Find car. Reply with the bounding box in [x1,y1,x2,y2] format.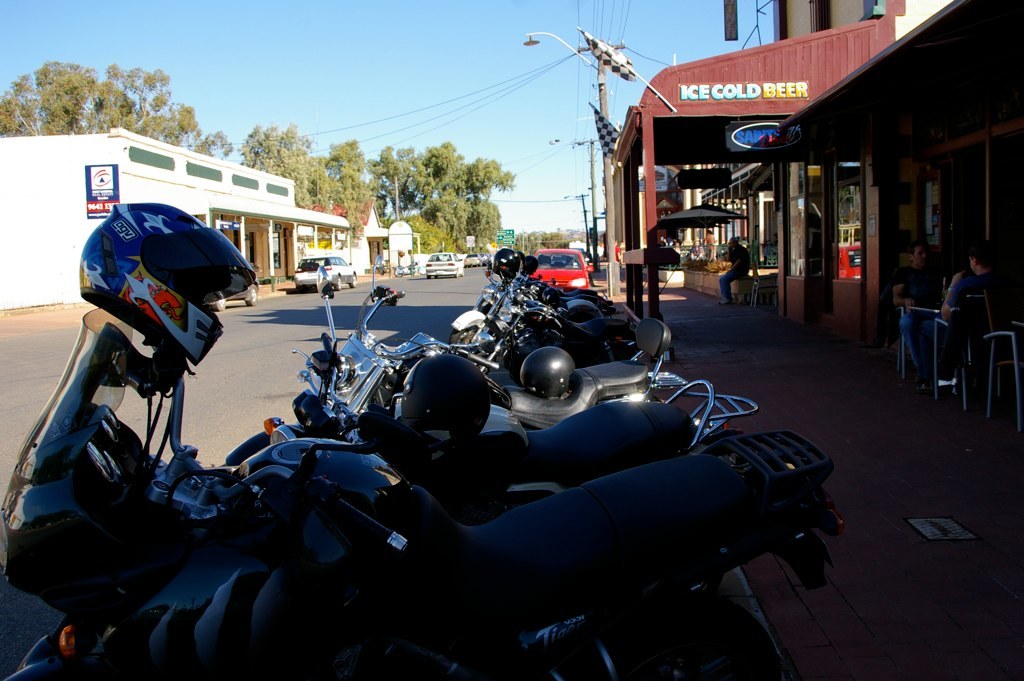
[211,282,259,311].
